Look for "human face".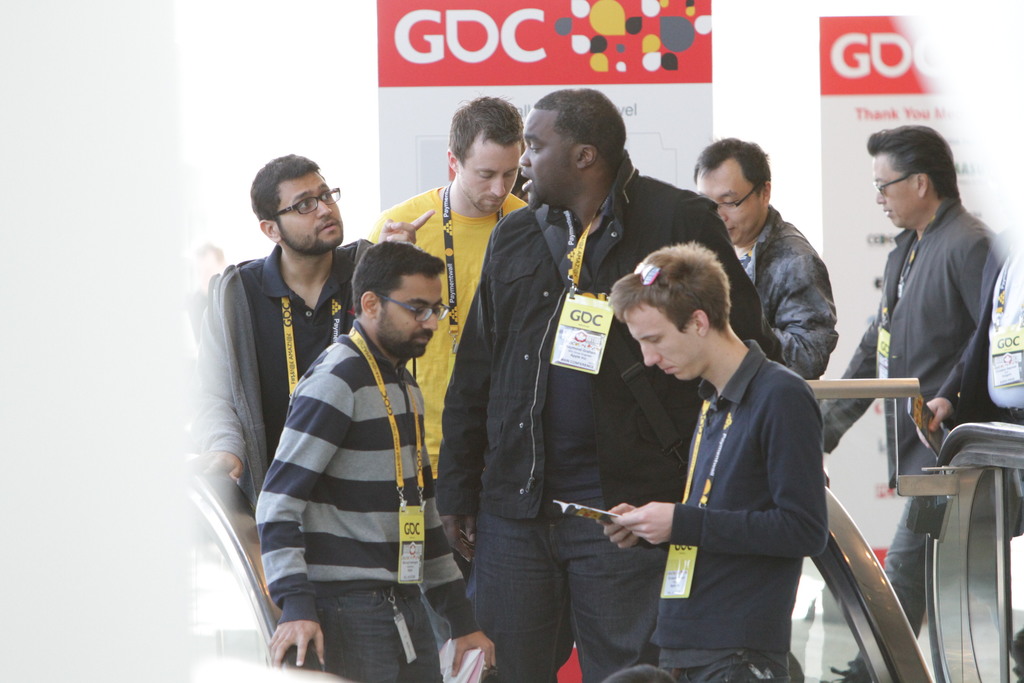
Found: 380, 274, 439, 357.
